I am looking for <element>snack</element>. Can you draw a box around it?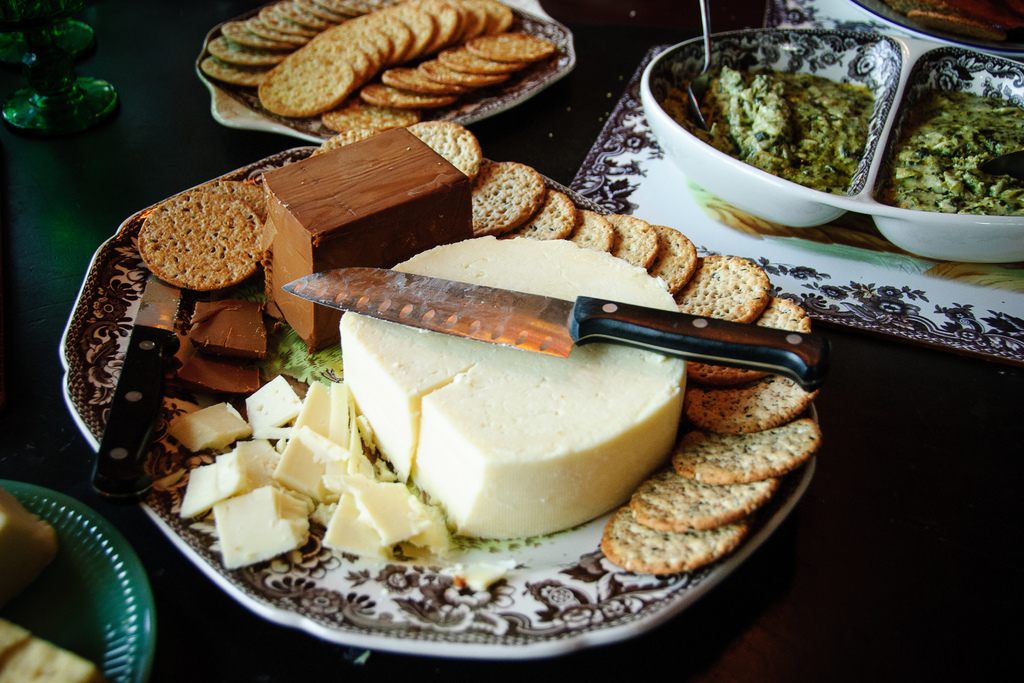
Sure, the bounding box is [x1=668, y1=413, x2=819, y2=482].
